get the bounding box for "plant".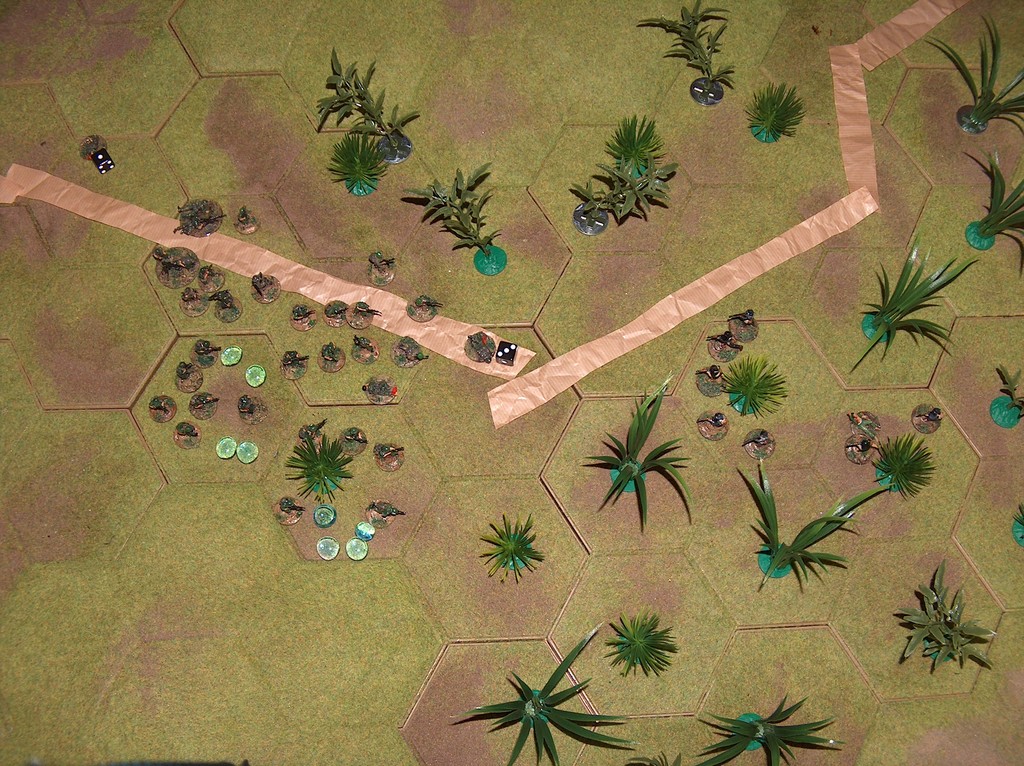
{"x1": 605, "y1": 605, "x2": 686, "y2": 686}.
